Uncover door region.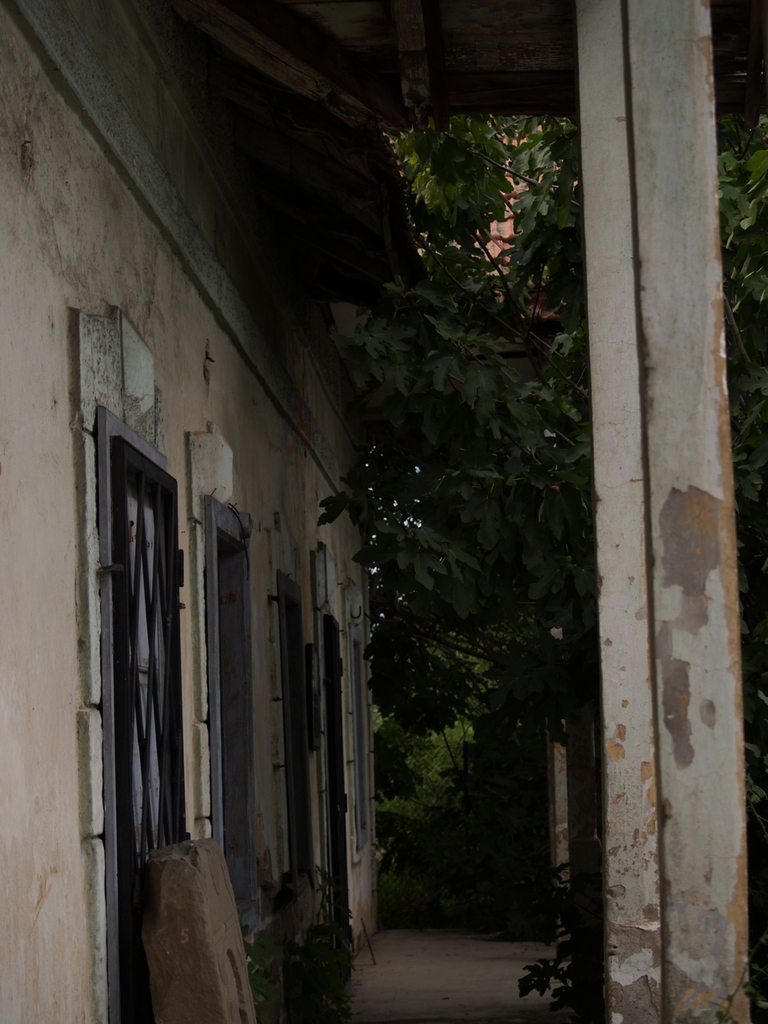
Uncovered: rect(322, 615, 358, 974).
